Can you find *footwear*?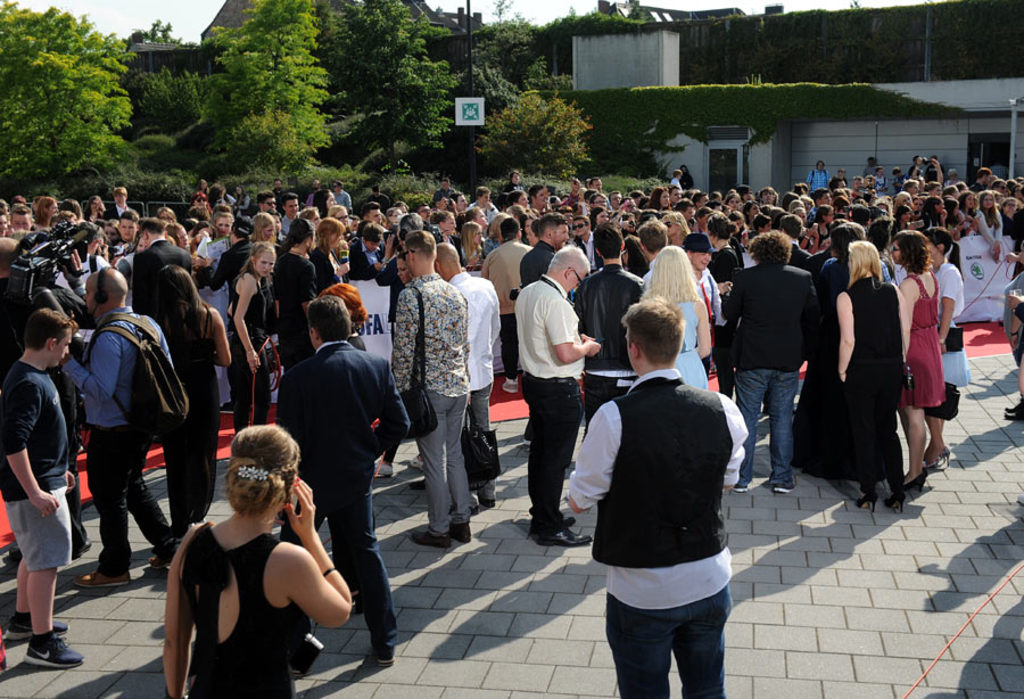
Yes, bounding box: 22, 636, 85, 667.
